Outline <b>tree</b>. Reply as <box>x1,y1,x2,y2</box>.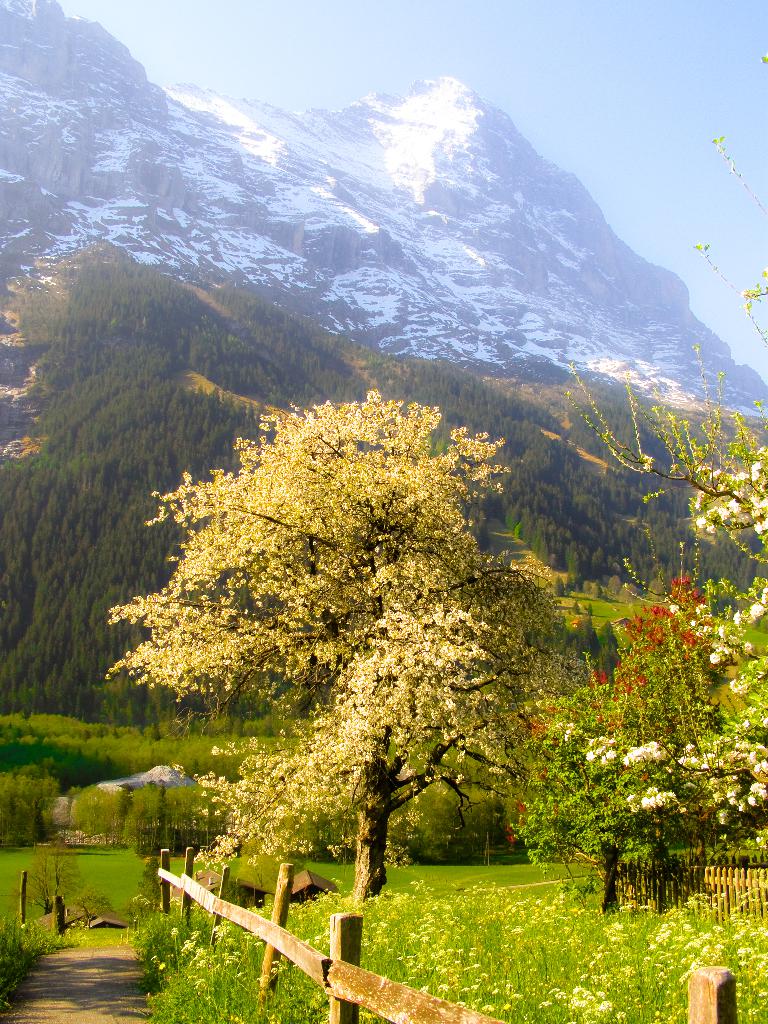
<box>584,456,767,842</box>.
